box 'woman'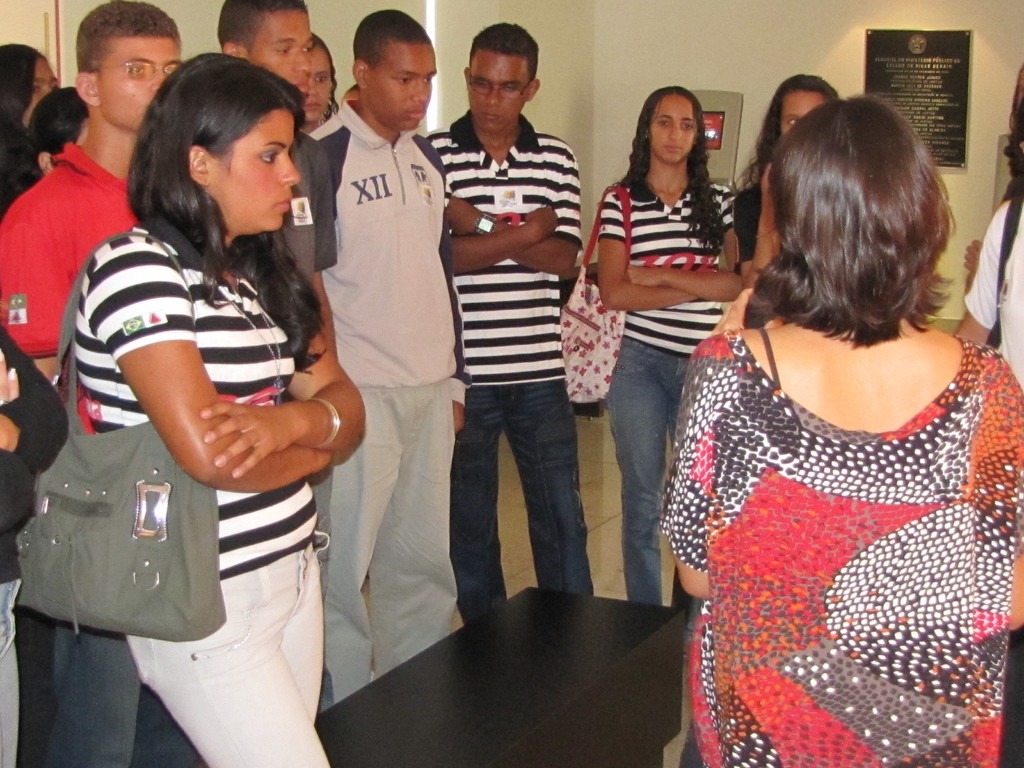
22,86,91,195
